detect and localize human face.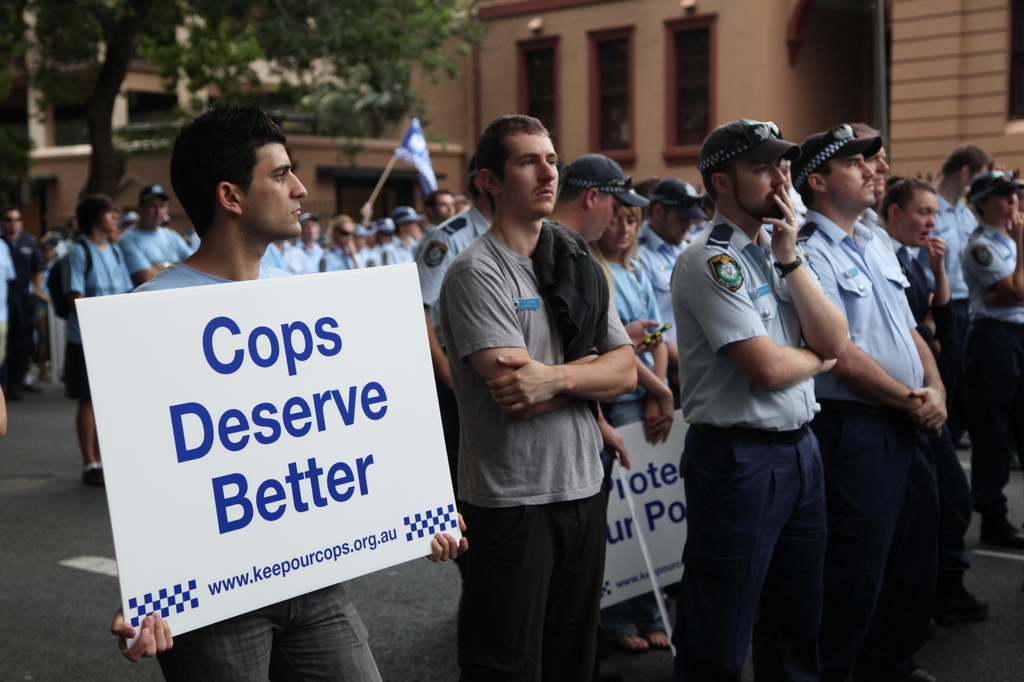
Localized at {"x1": 144, "y1": 196, "x2": 165, "y2": 225}.
